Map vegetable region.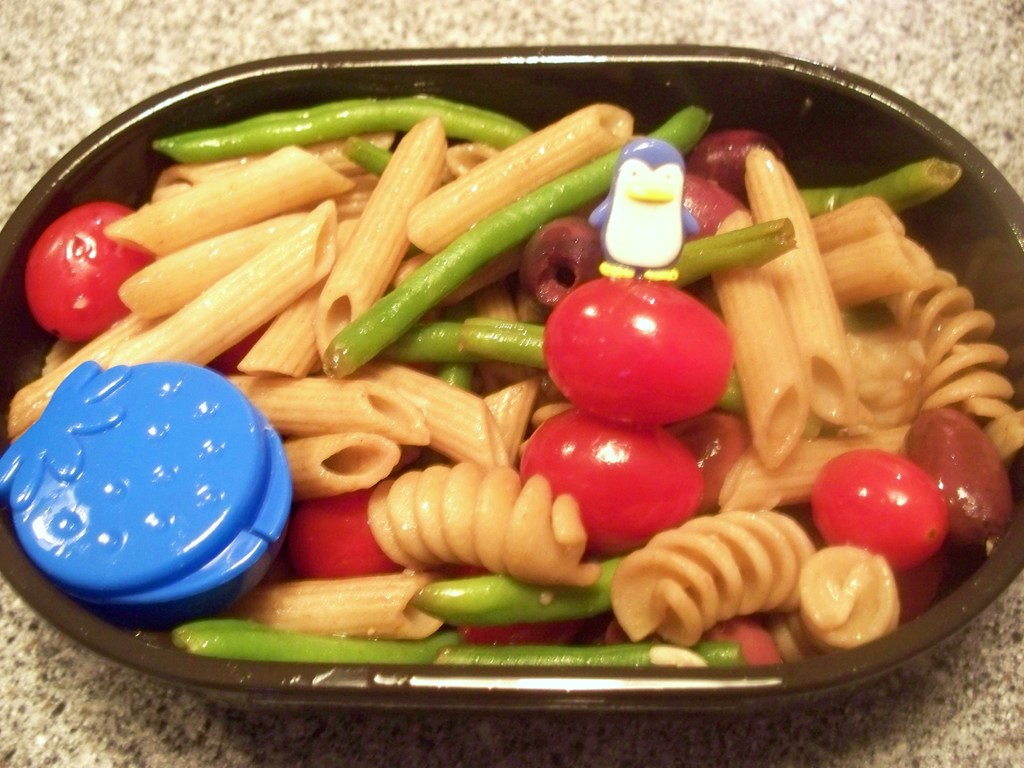
Mapped to rect(642, 220, 792, 297).
